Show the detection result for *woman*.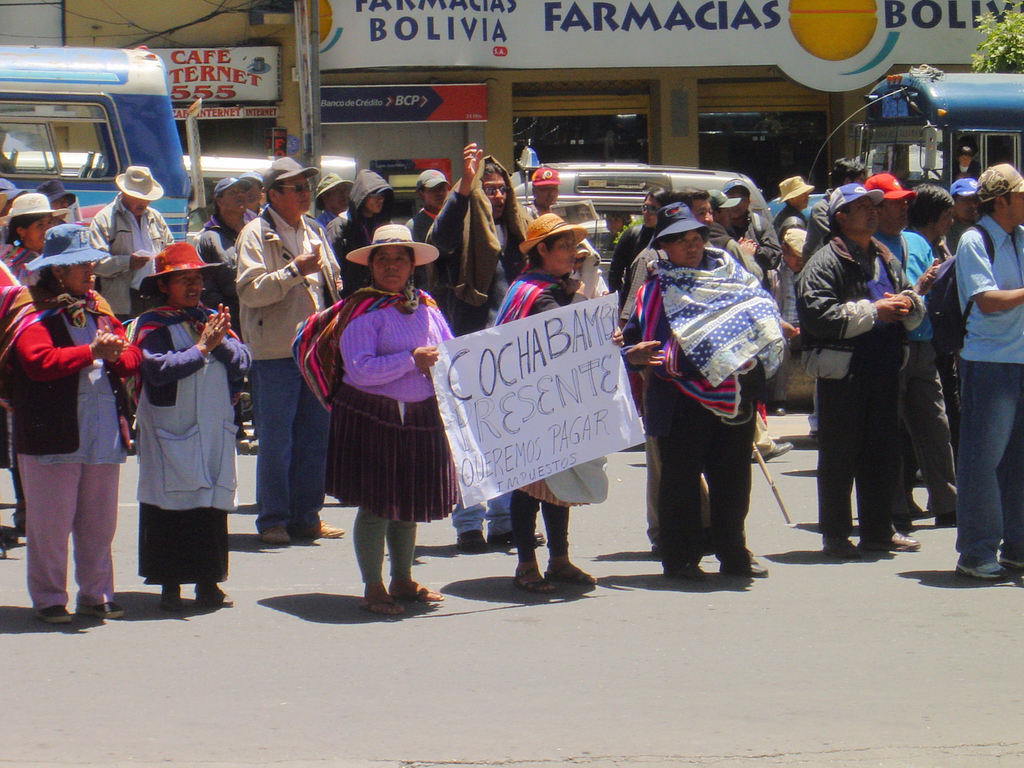
<box>11,232,122,625</box>.
